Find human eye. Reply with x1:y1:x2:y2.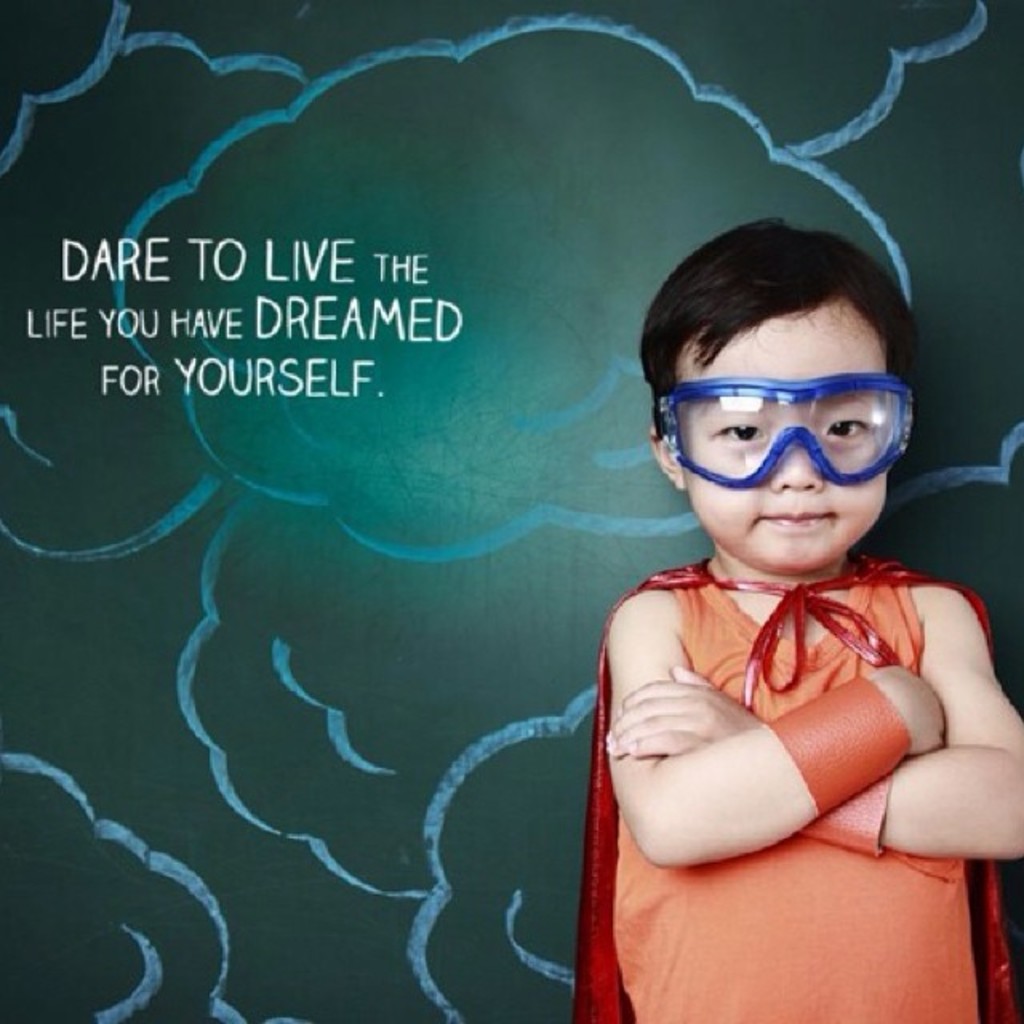
696:406:776:448.
